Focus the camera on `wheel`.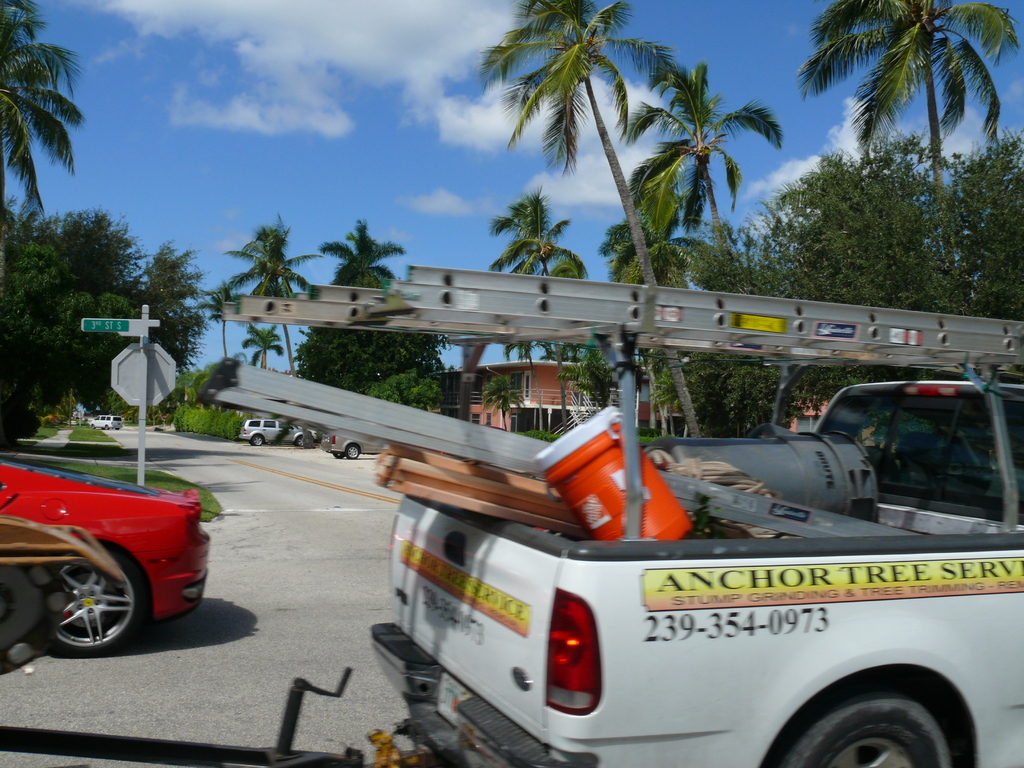
Focus region: left=248, top=434, right=266, bottom=445.
